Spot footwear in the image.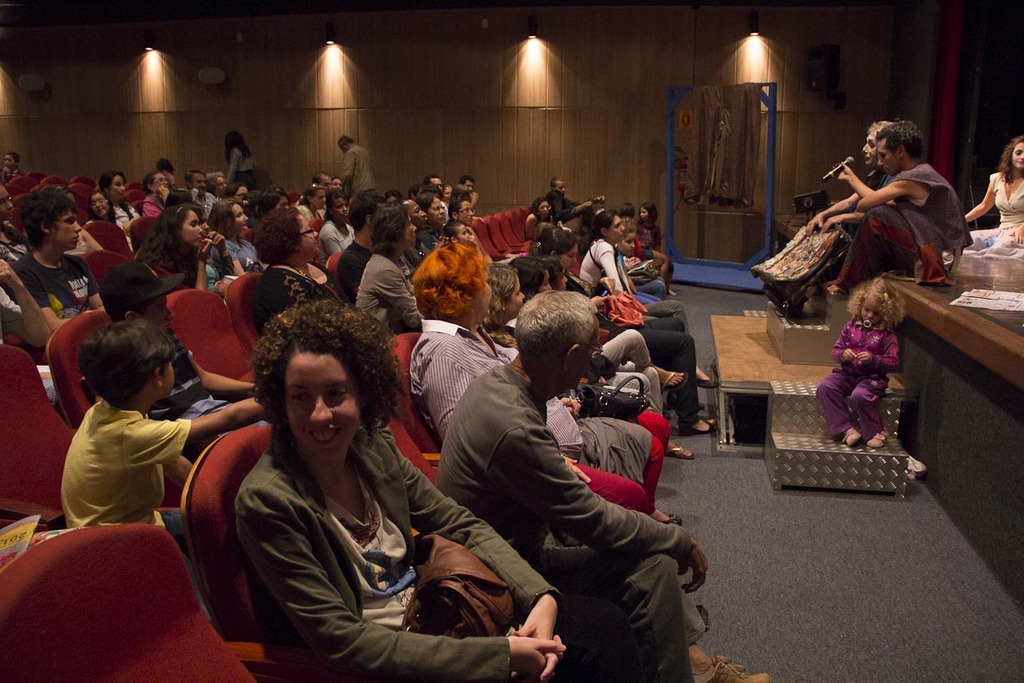
footwear found at 658 369 690 392.
